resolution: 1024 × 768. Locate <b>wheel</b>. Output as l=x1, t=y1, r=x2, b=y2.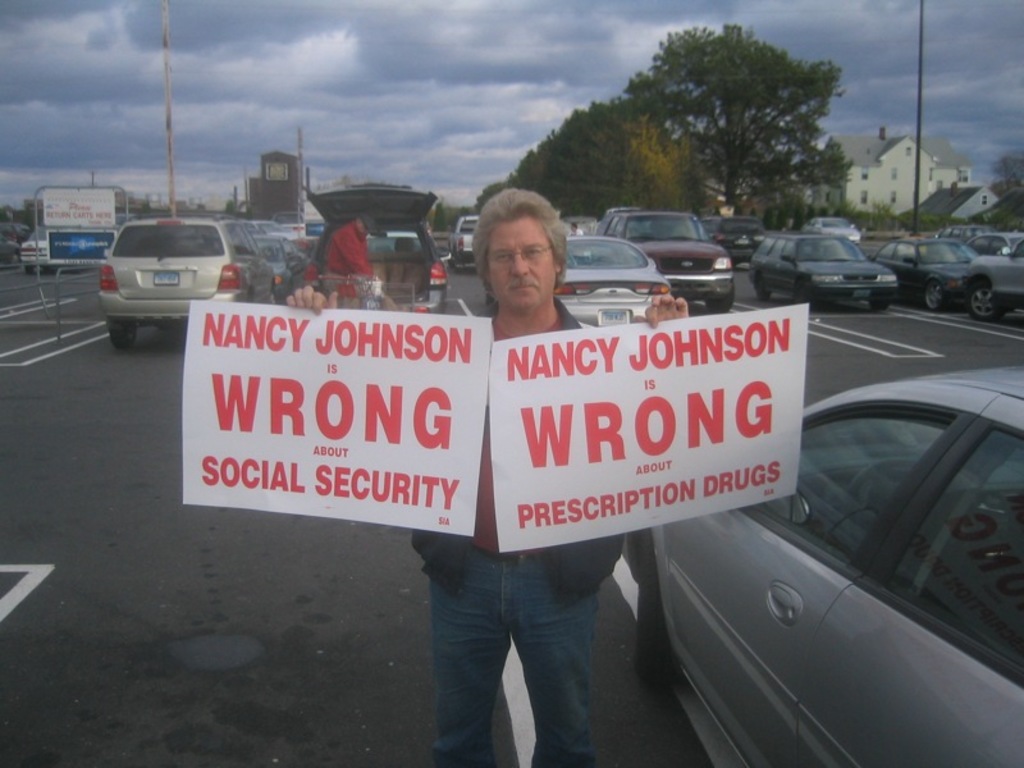
l=97, t=319, r=151, b=355.
